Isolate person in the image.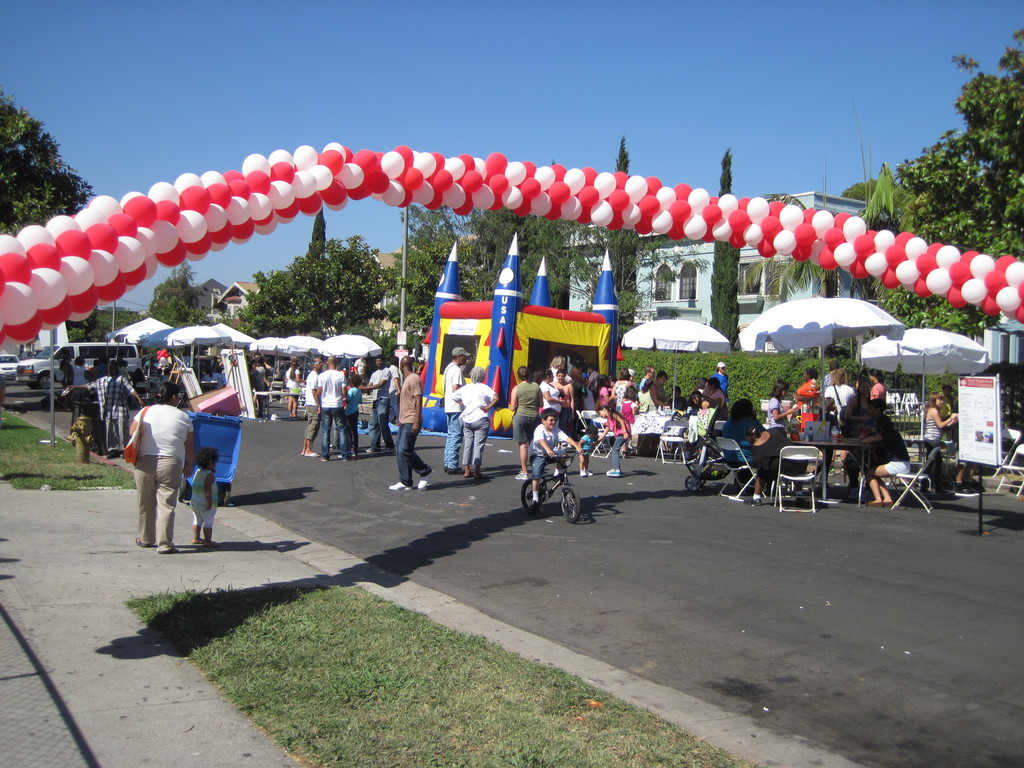
Isolated region: <box>119,360,132,381</box>.
